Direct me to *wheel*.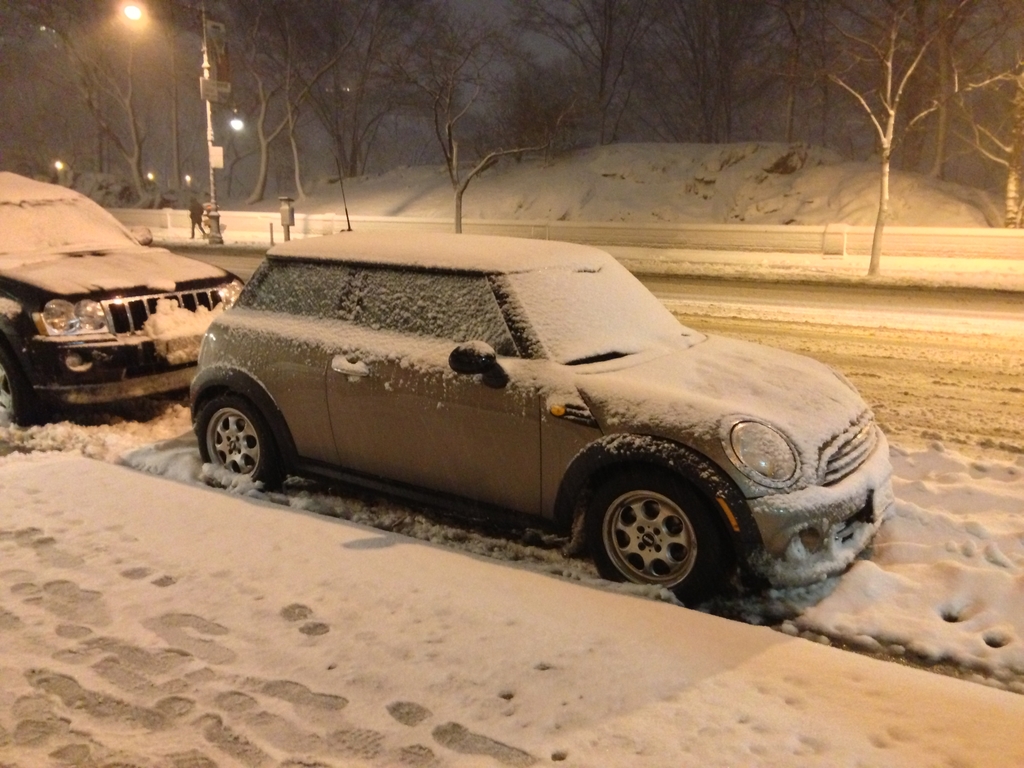
Direction: box(580, 473, 735, 591).
